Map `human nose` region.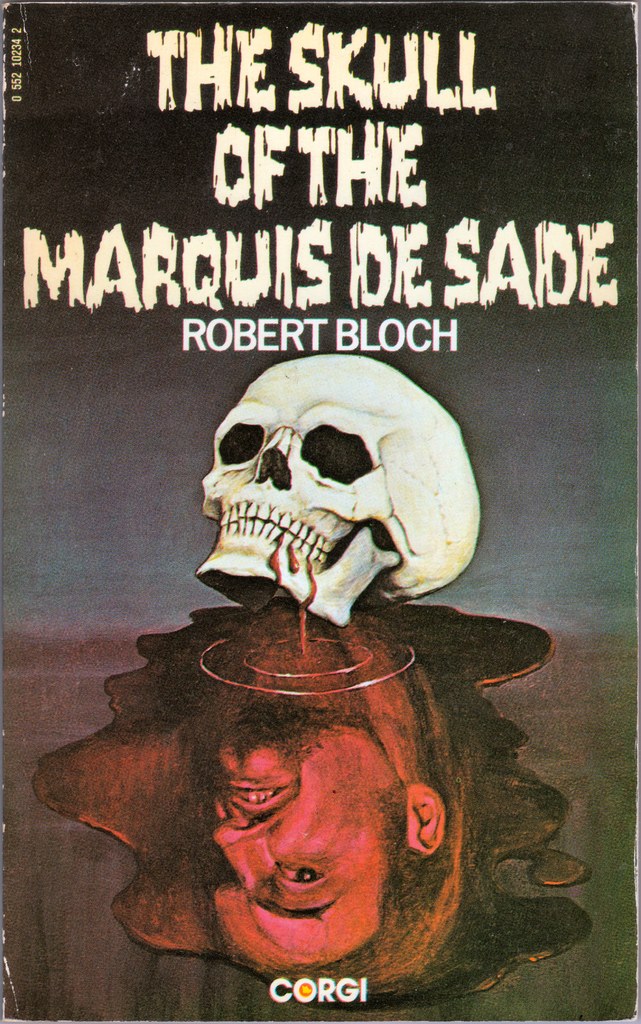
Mapped to bbox(211, 812, 273, 894).
